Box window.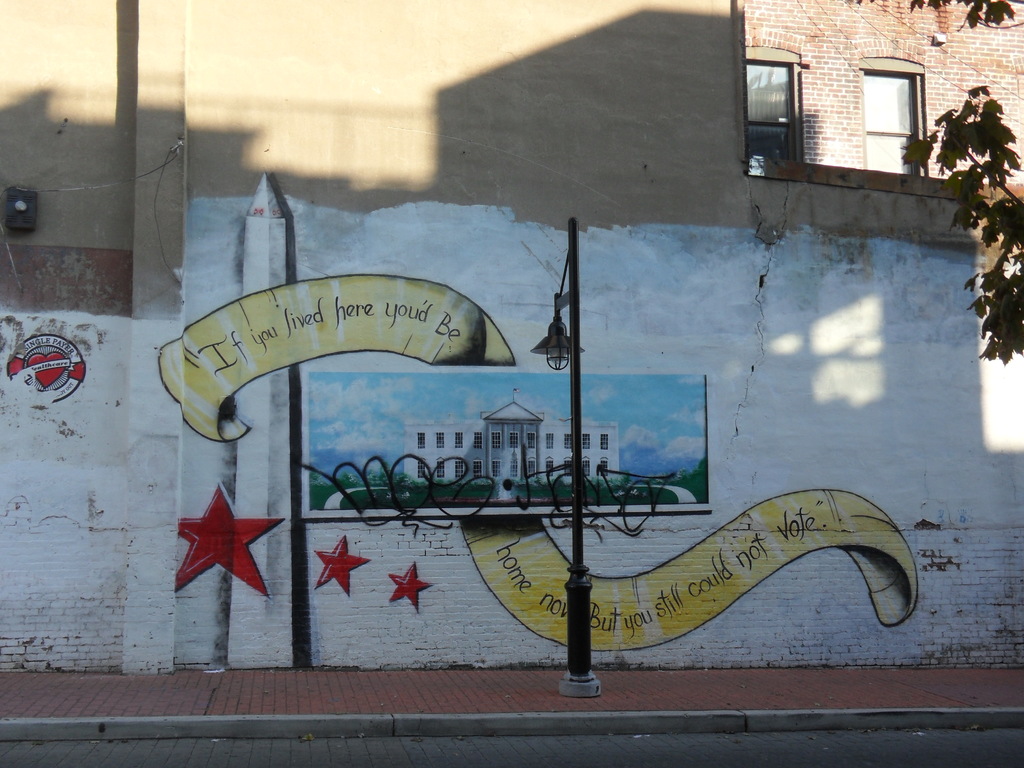
{"x1": 547, "y1": 433, "x2": 552, "y2": 448}.
